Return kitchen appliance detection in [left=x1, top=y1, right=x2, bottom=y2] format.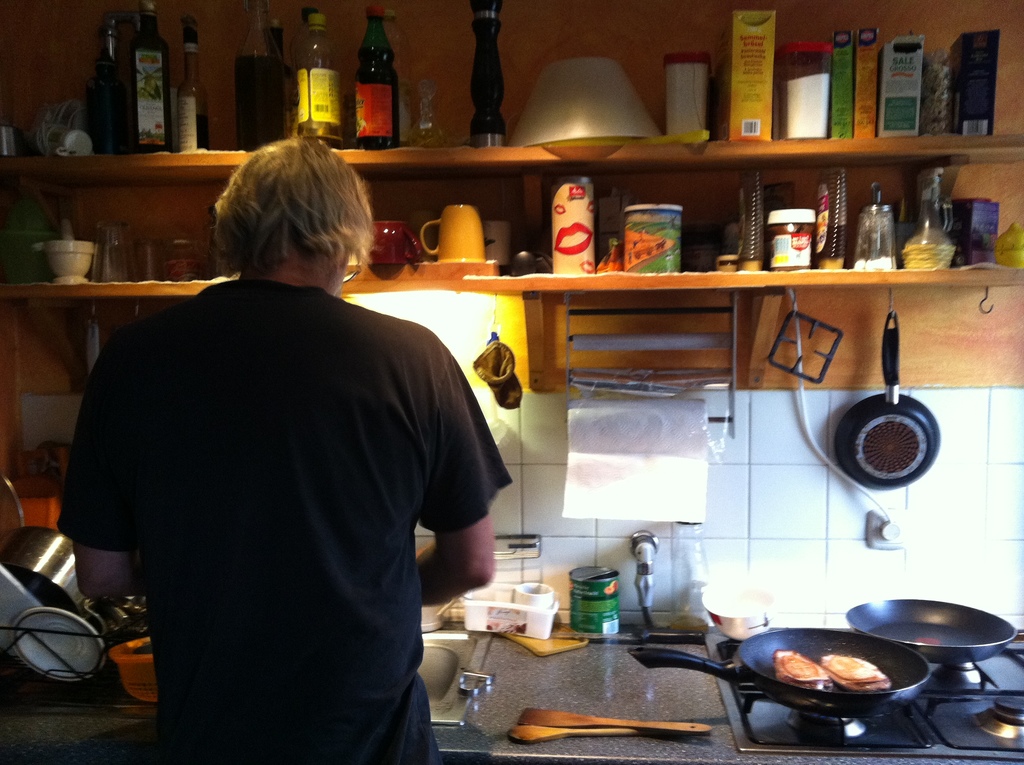
[left=428, top=204, right=495, bottom=261].
